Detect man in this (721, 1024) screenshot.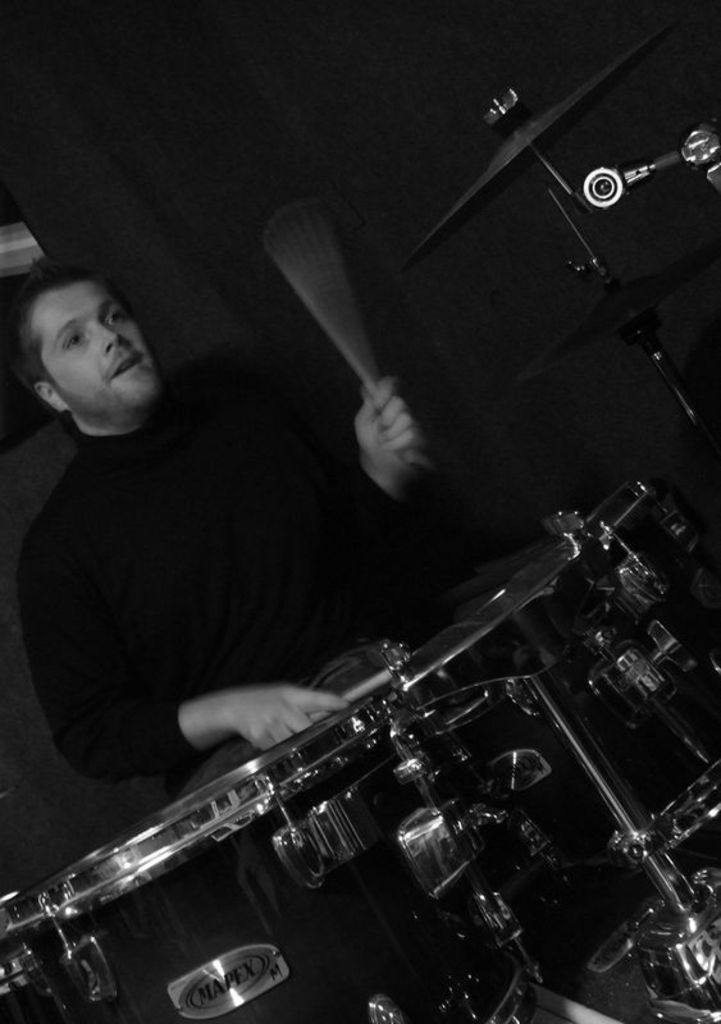
Detection: pyautogui.locateOnScreen(0, 252, 287, 851).
